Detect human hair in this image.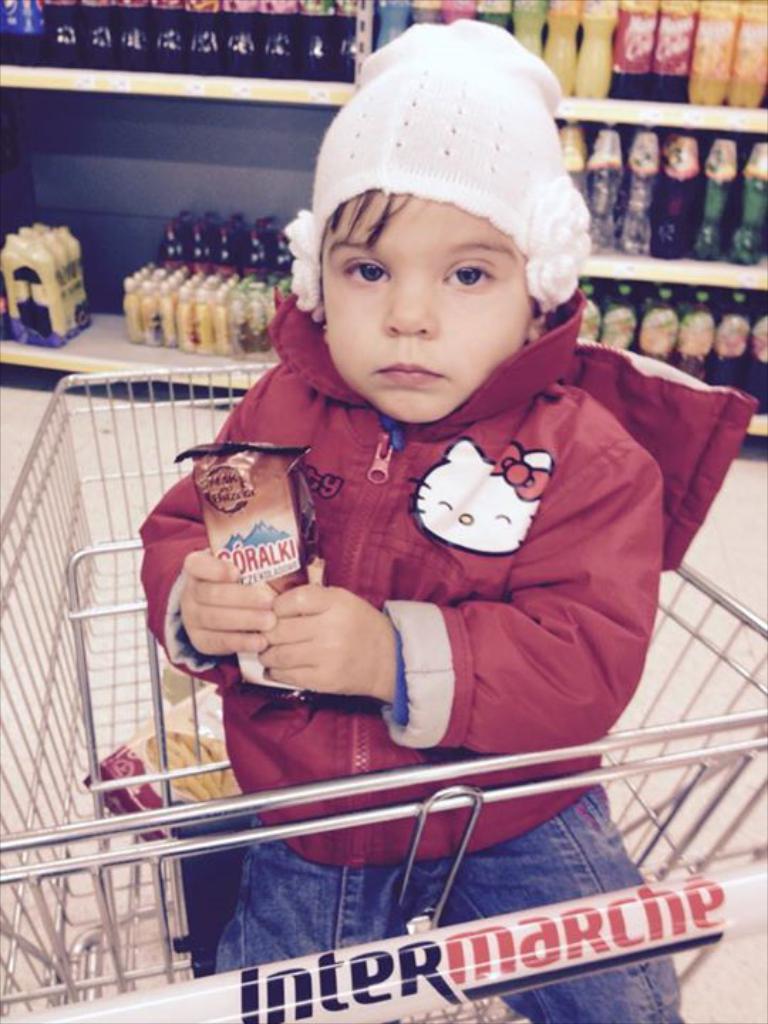
Detection: box=[329, 185, 410, 250].
